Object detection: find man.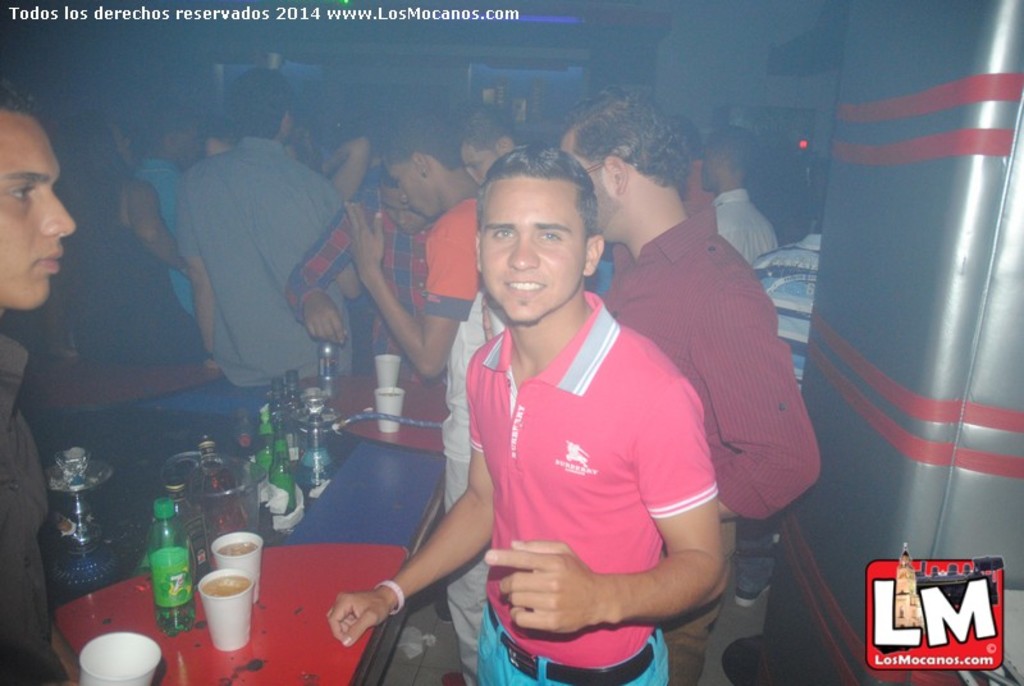
(0, 83, 84, 685).
